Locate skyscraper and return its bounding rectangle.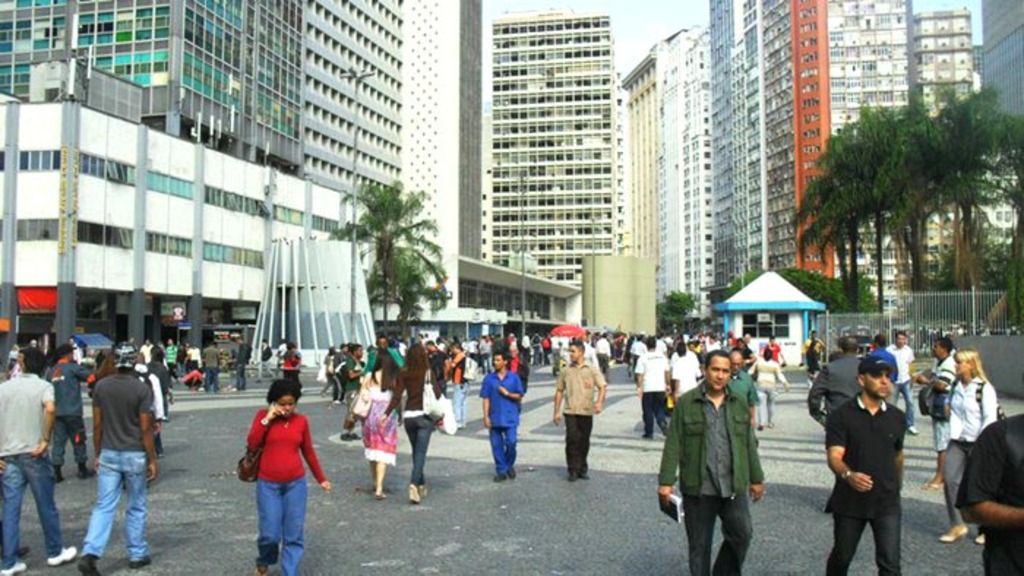
[left=443, top=7, right=667, bottom=306].
